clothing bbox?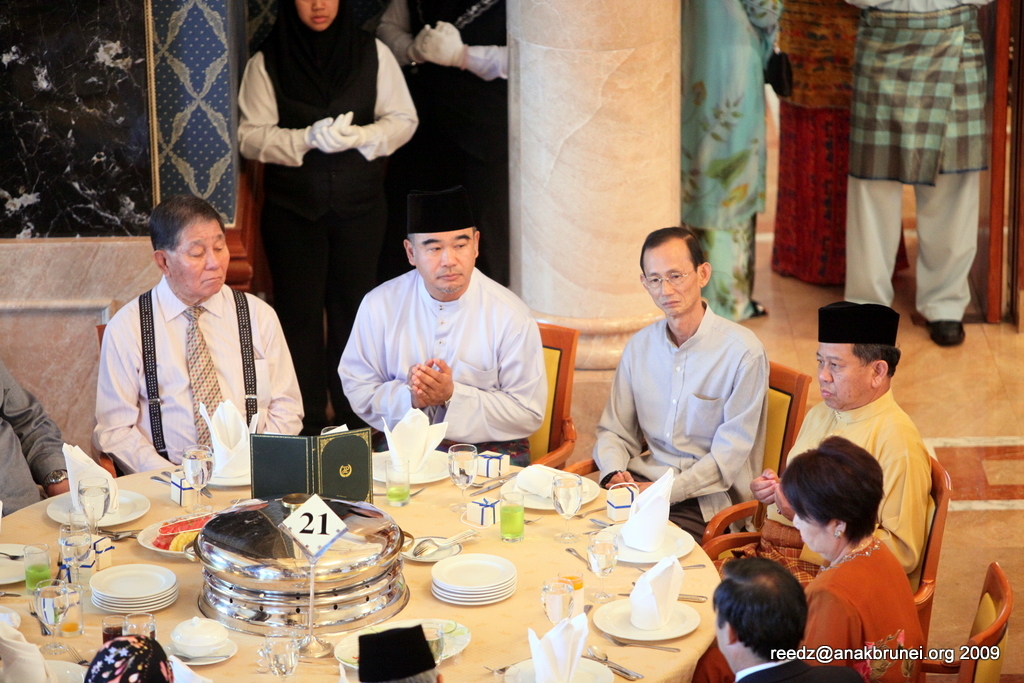
left=736, top=658, right=868, bottom=682
